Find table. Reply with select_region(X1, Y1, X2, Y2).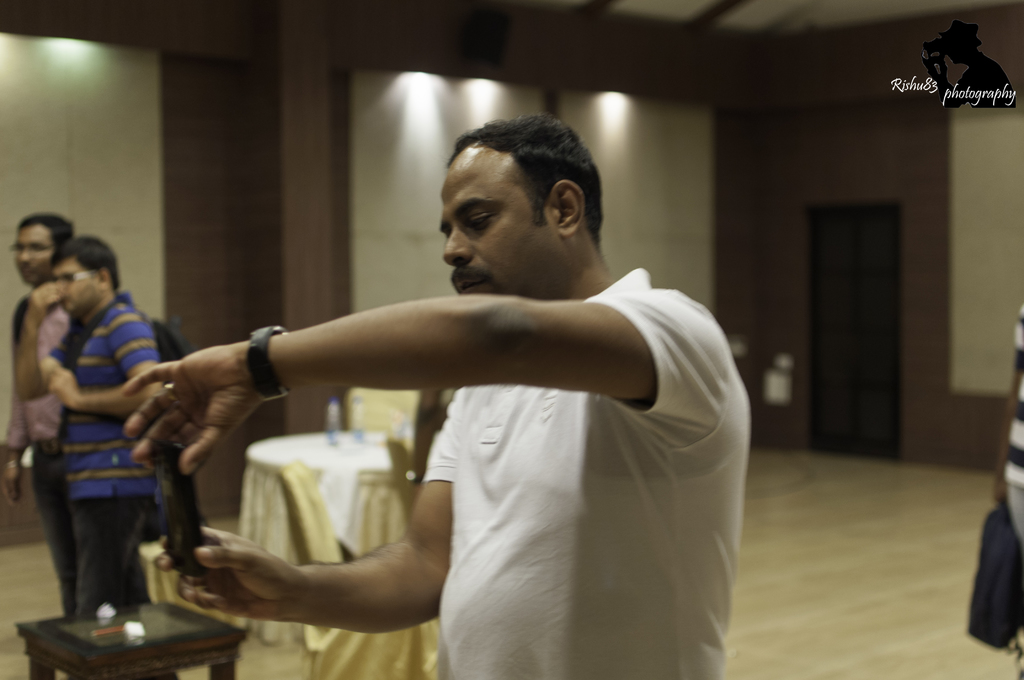
select_region(229, 407, 444, 679).
